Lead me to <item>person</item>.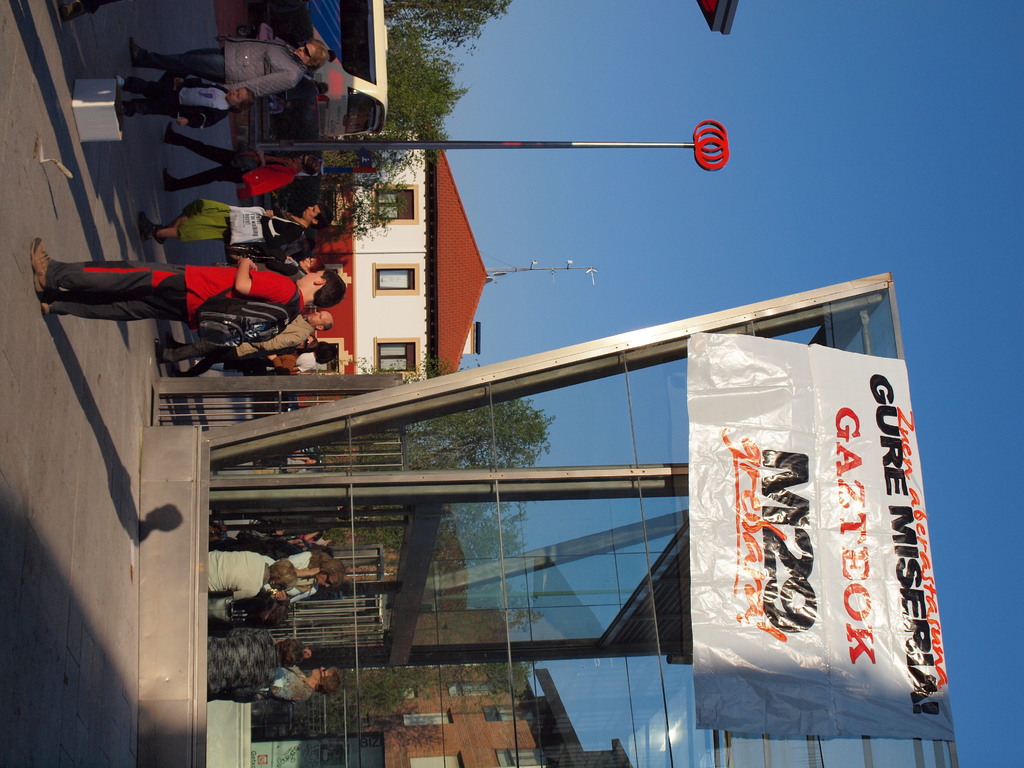
Lead to bbox=[140, 198, 328, 245].
